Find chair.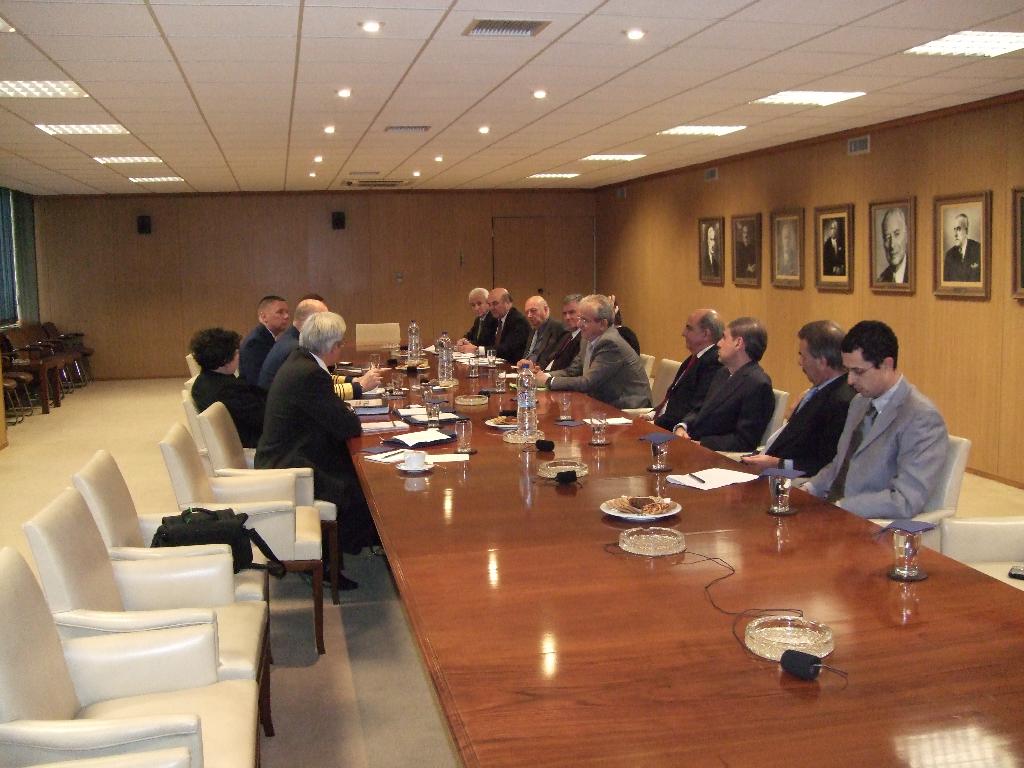
bbox=[41, 319, 93, 387].
